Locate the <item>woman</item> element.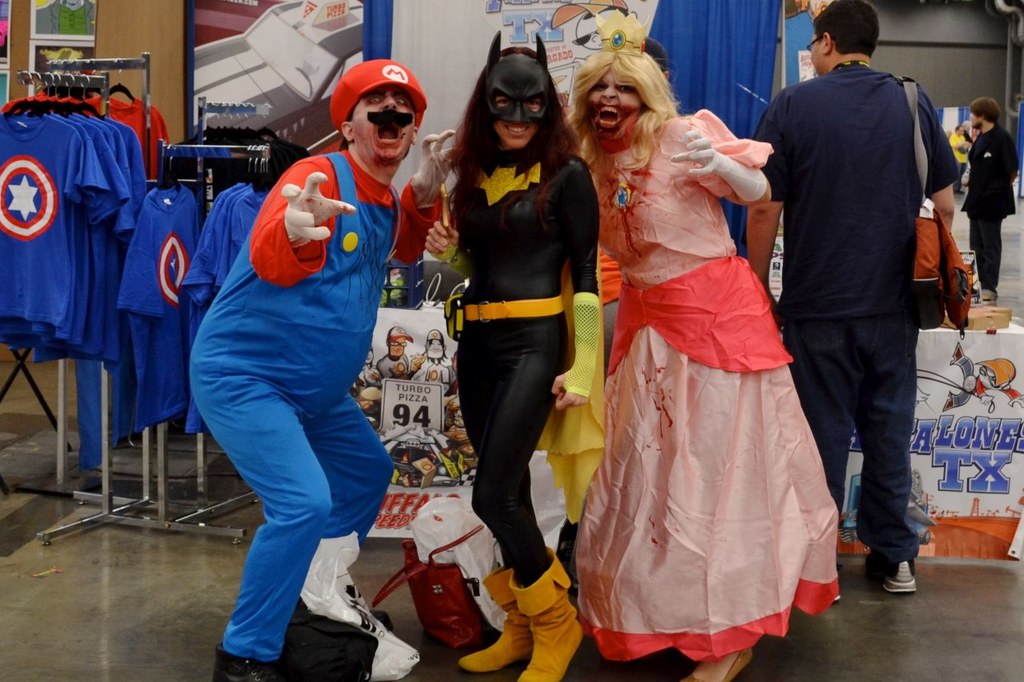
Element bbox: 562:31:779:681.
